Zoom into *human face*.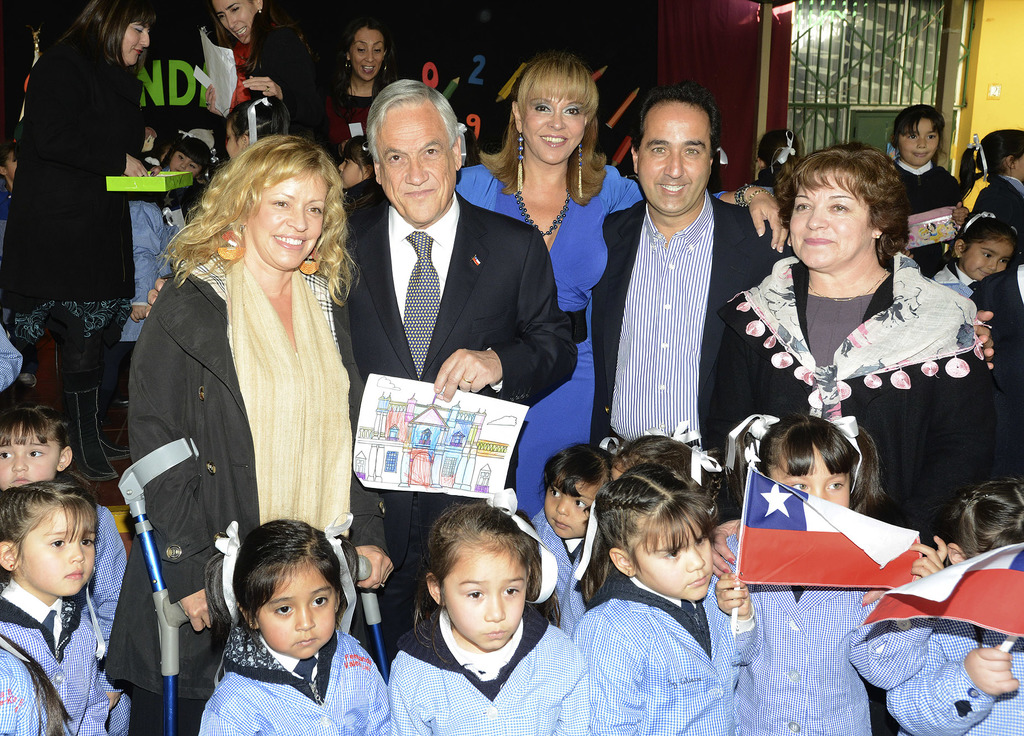
Zoom target: BBox(526, 94, 586, 163).
